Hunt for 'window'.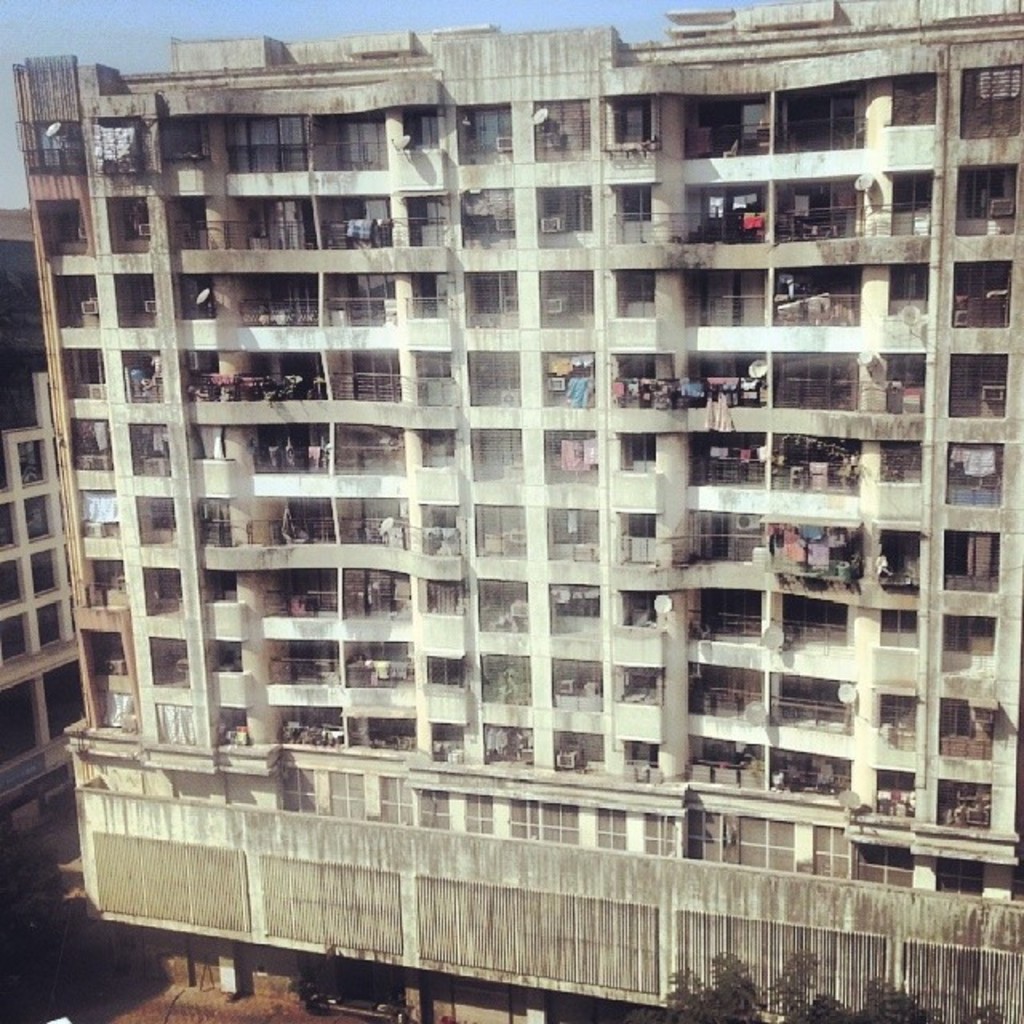
Hunted down at box=[0, 610, 34, 670].
